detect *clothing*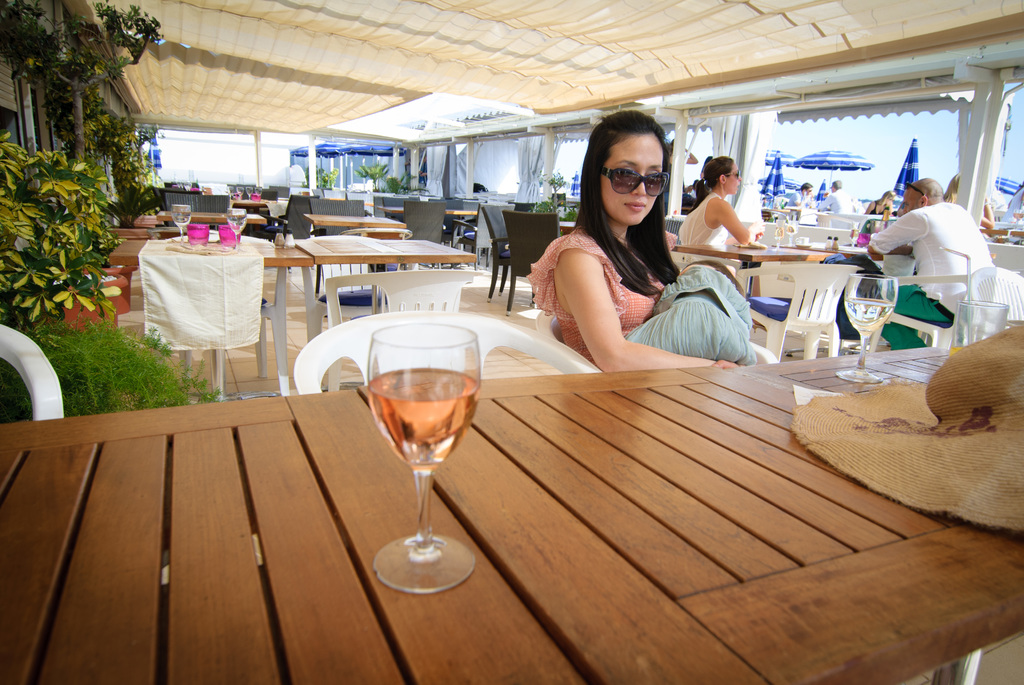
{"x1": 867, "y1": 200, "x2": 886, "y2": 214}
